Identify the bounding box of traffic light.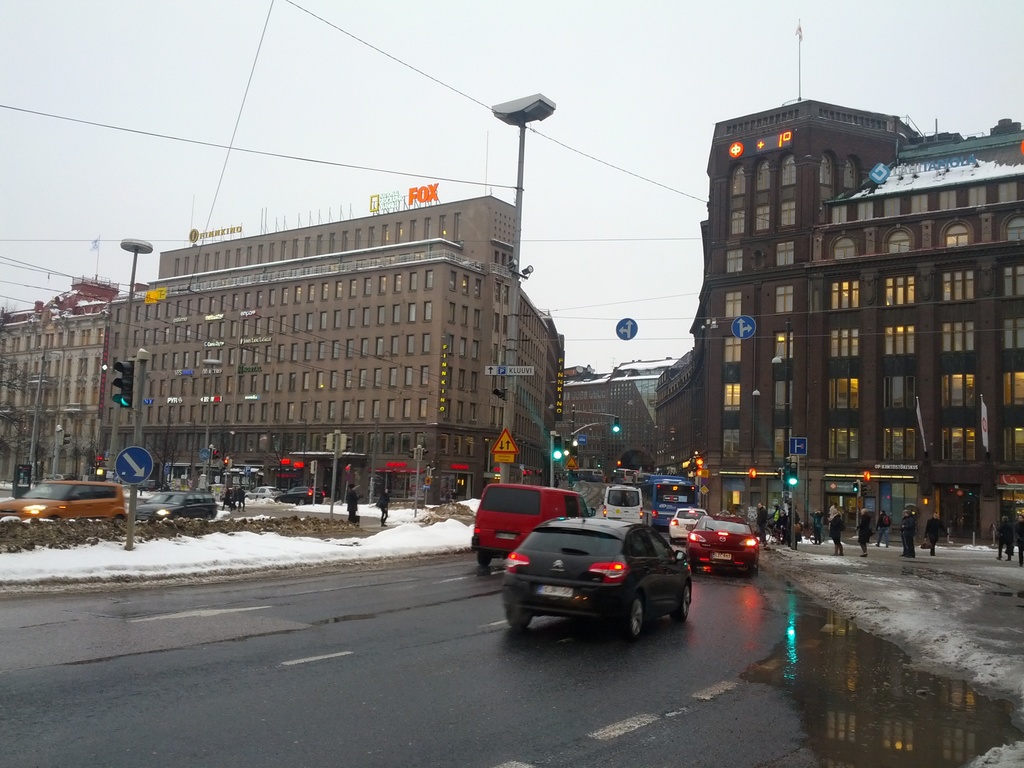
box(408, 448, 416, 460).
